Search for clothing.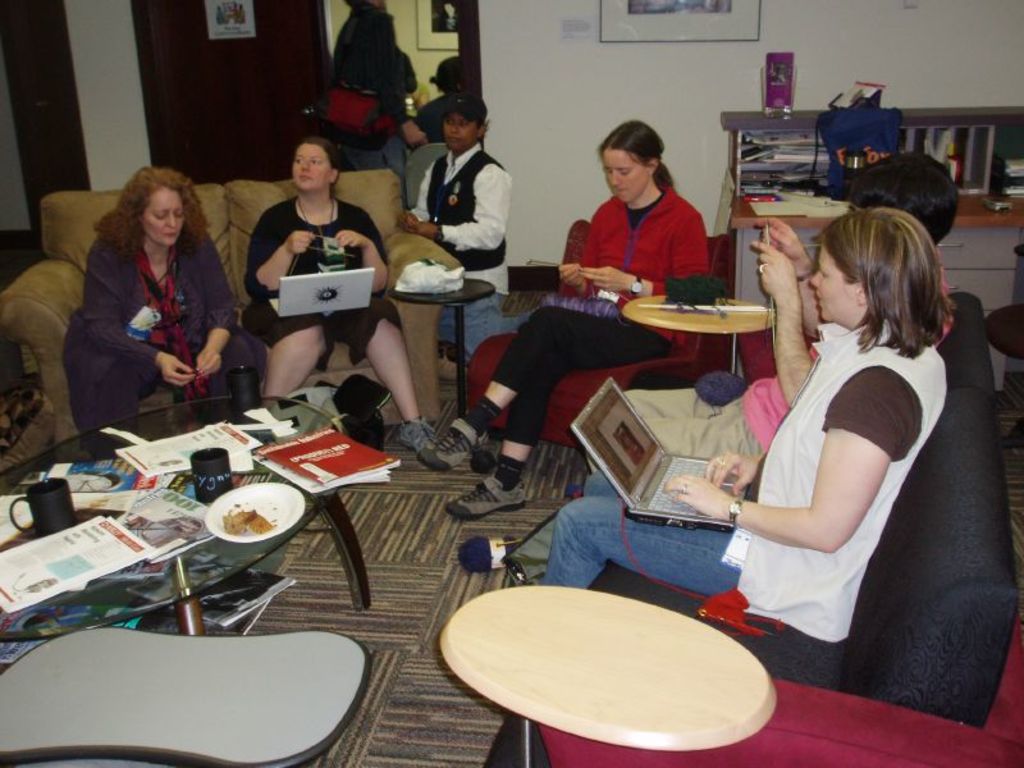
Found at detection(50, 189, 238, 438).
